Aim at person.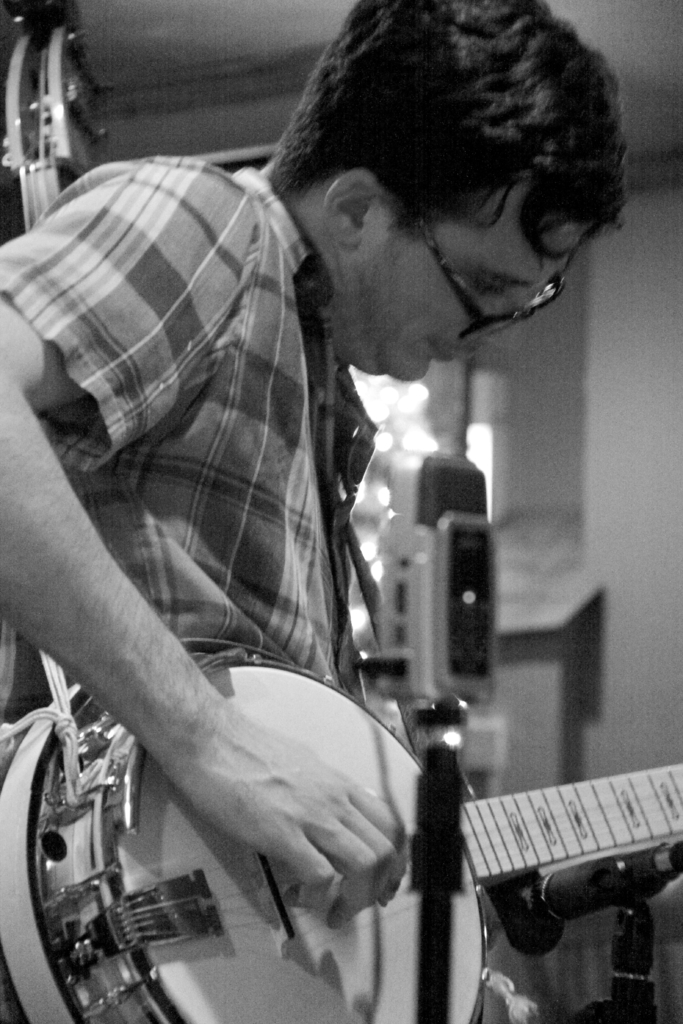
Aimed at box=[0, 0, 632, 1023].
